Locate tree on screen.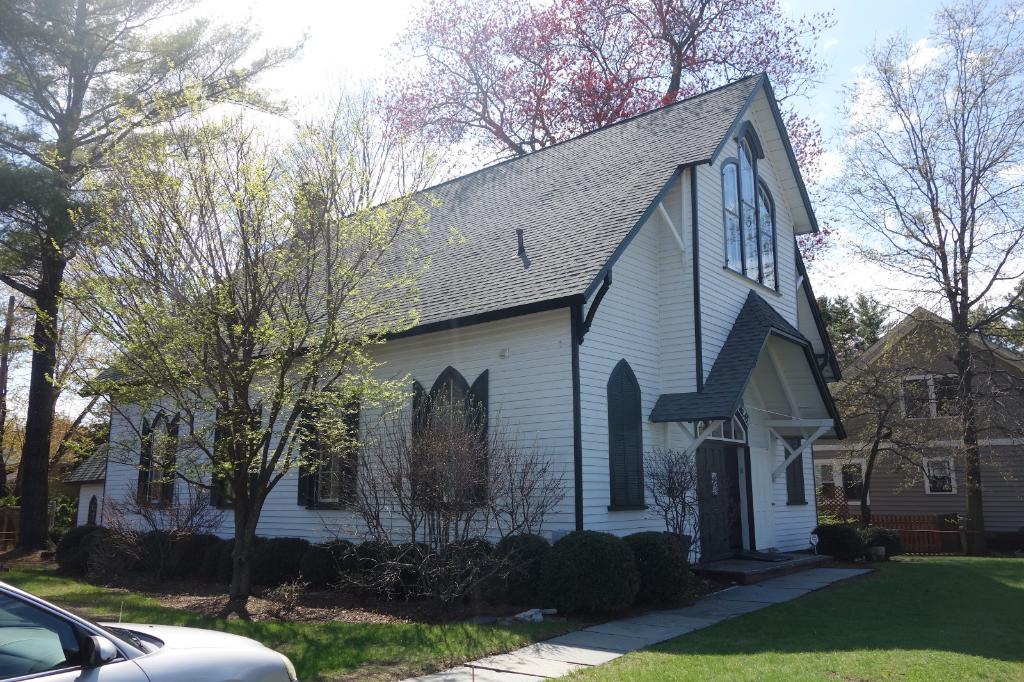
On screen at 0:287:27:437.
